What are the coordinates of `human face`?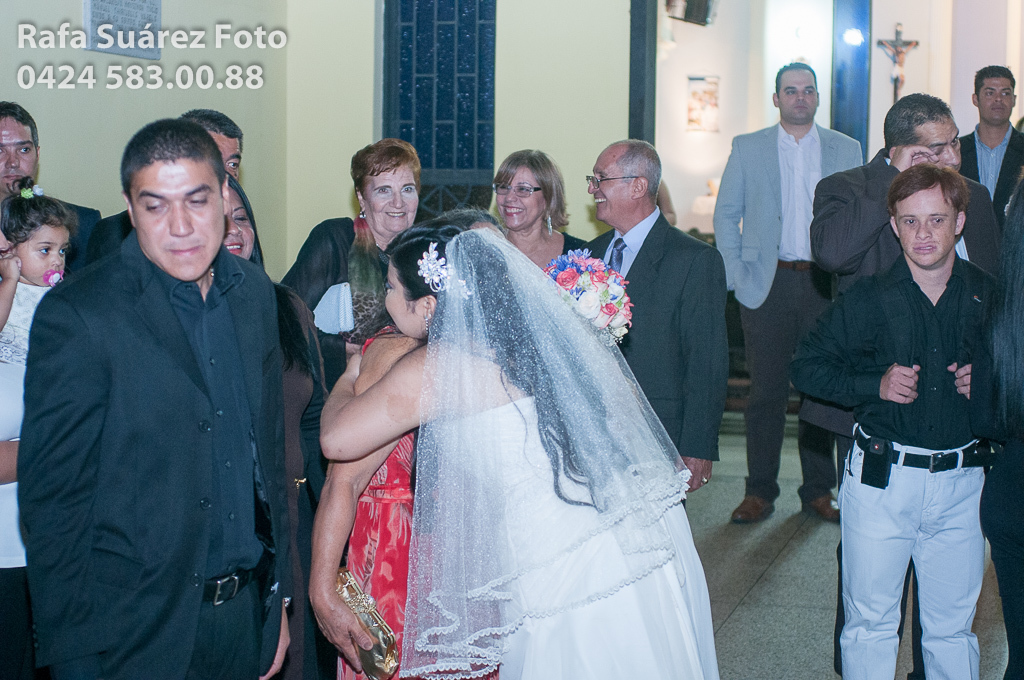
[0,111,41,196].
